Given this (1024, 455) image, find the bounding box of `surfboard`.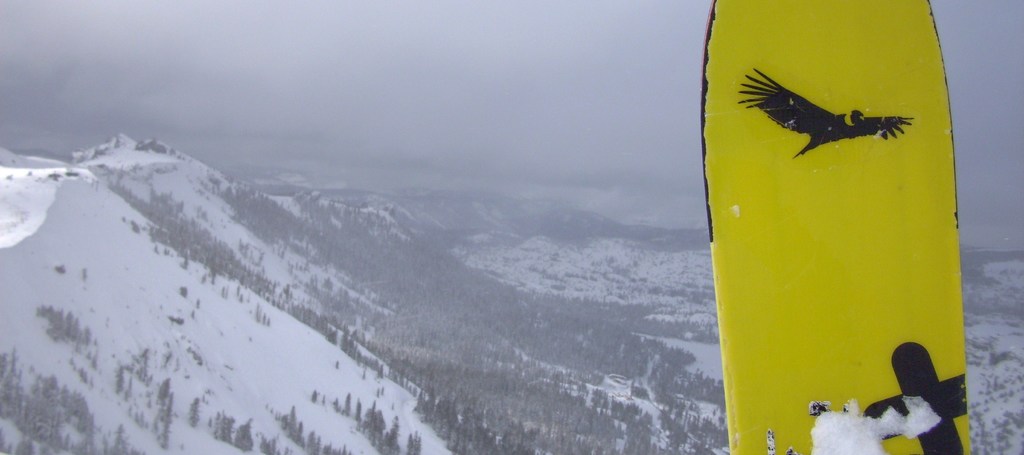
[701, 0, 973, 454].
